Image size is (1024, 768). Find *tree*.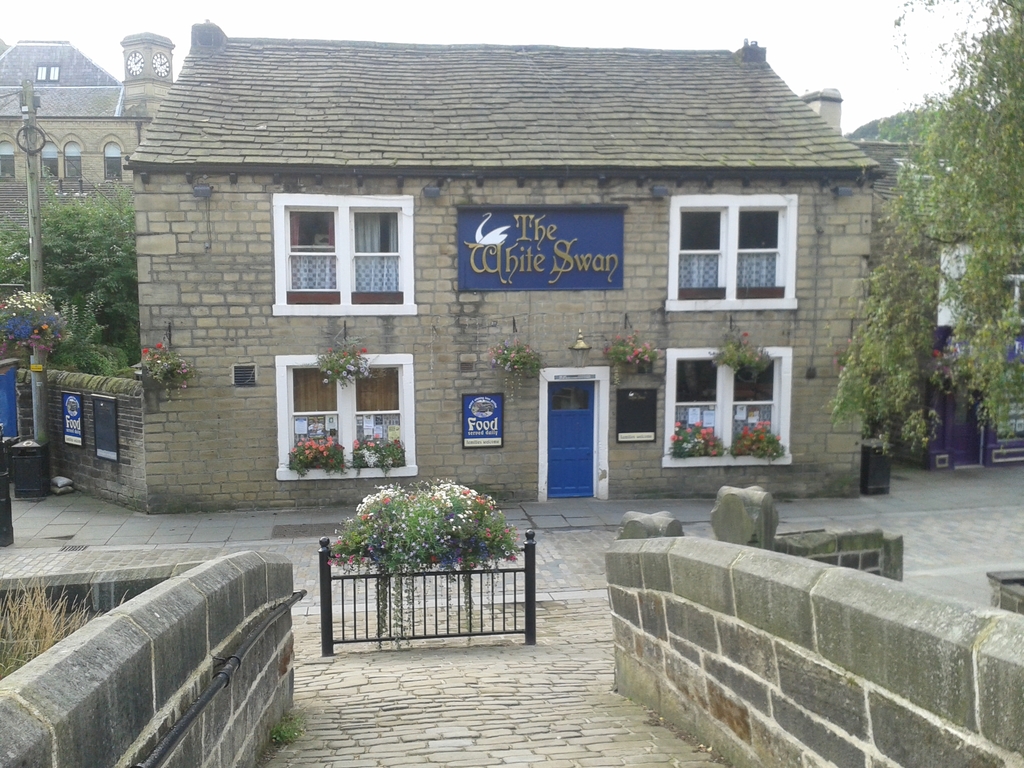
select_region(0, 196, 136, 349).
